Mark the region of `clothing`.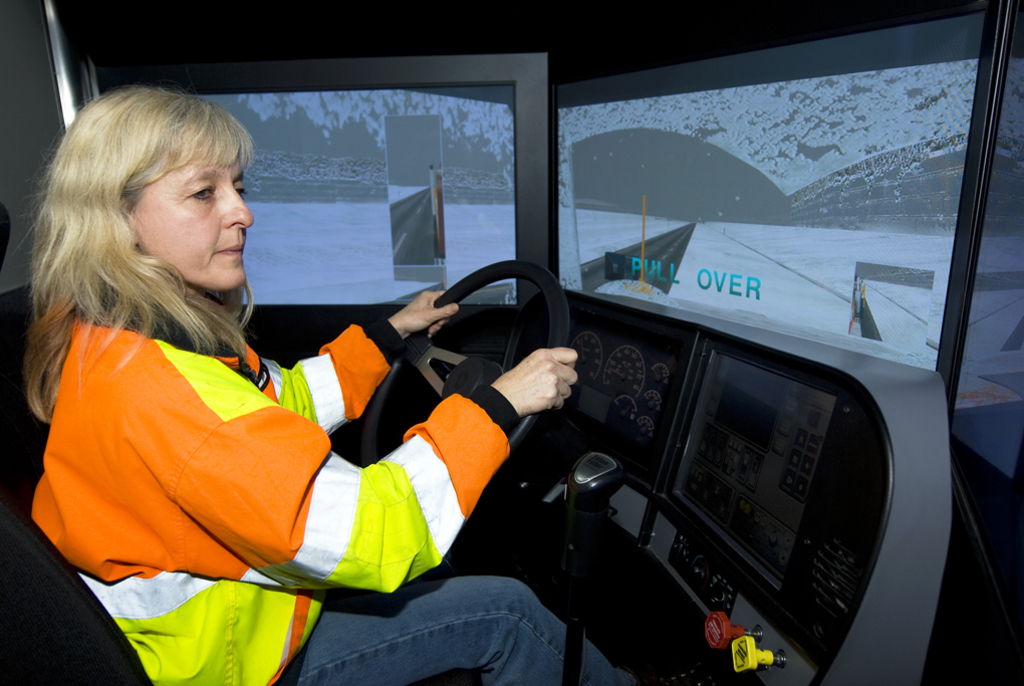
Region: (x1=284, y1=574, x2=637, y2=685).
